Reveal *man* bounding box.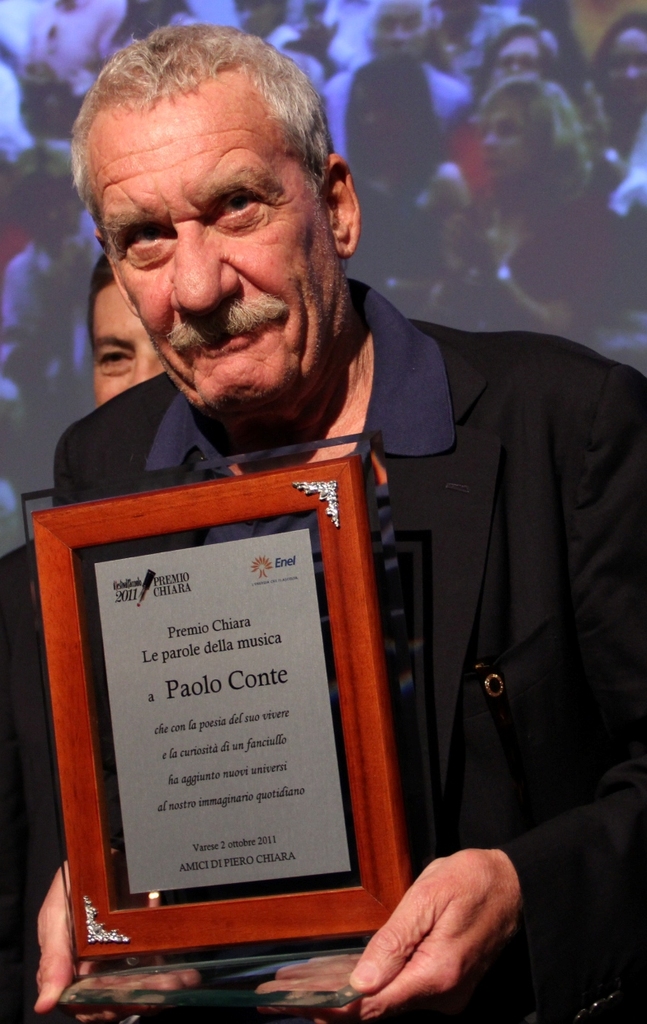
Revealed: Rect(0, 256, 166, 1023).
